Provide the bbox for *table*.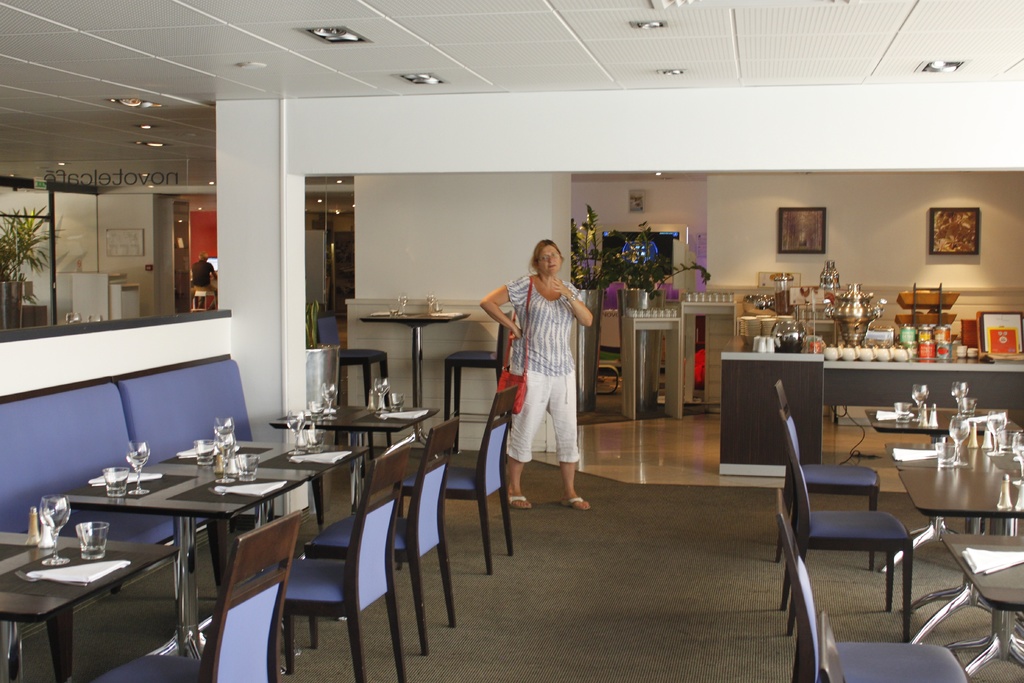
select_region(0, 527, 176, 682).
